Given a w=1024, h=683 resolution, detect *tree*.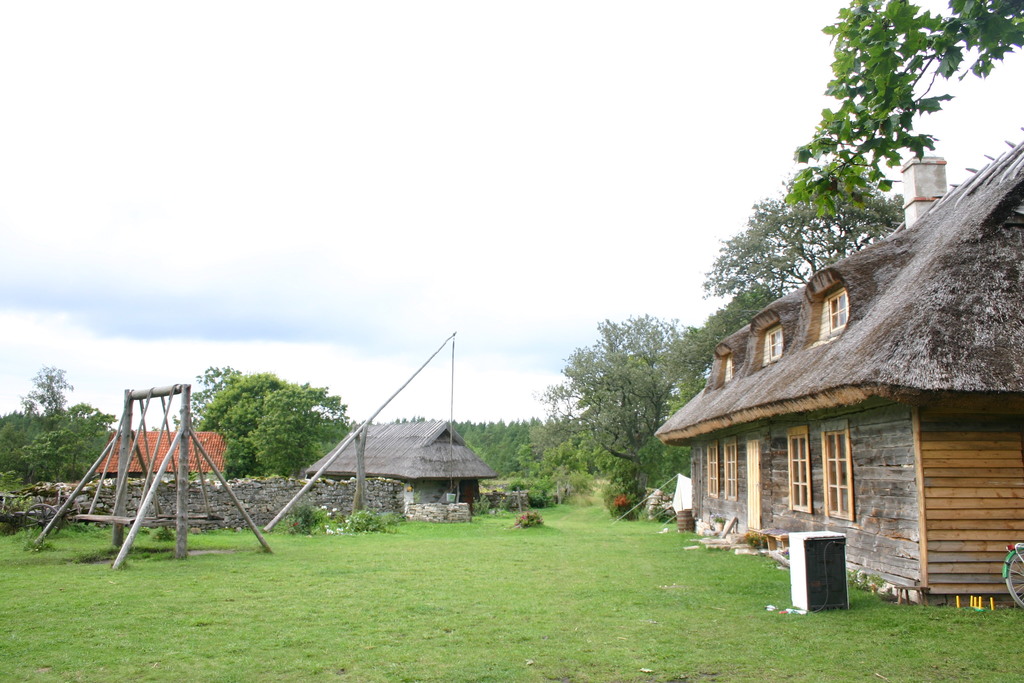
656,288,785,381.
